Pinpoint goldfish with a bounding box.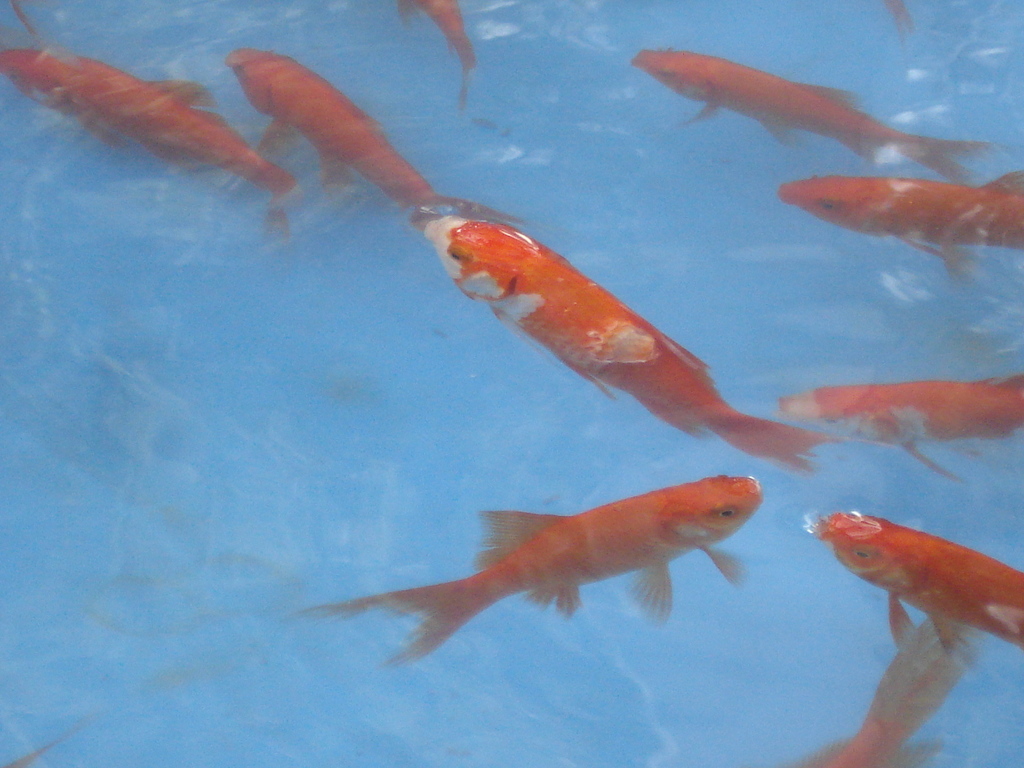
pyautogui.locateOnScreen(397, 0, 476, 101).
